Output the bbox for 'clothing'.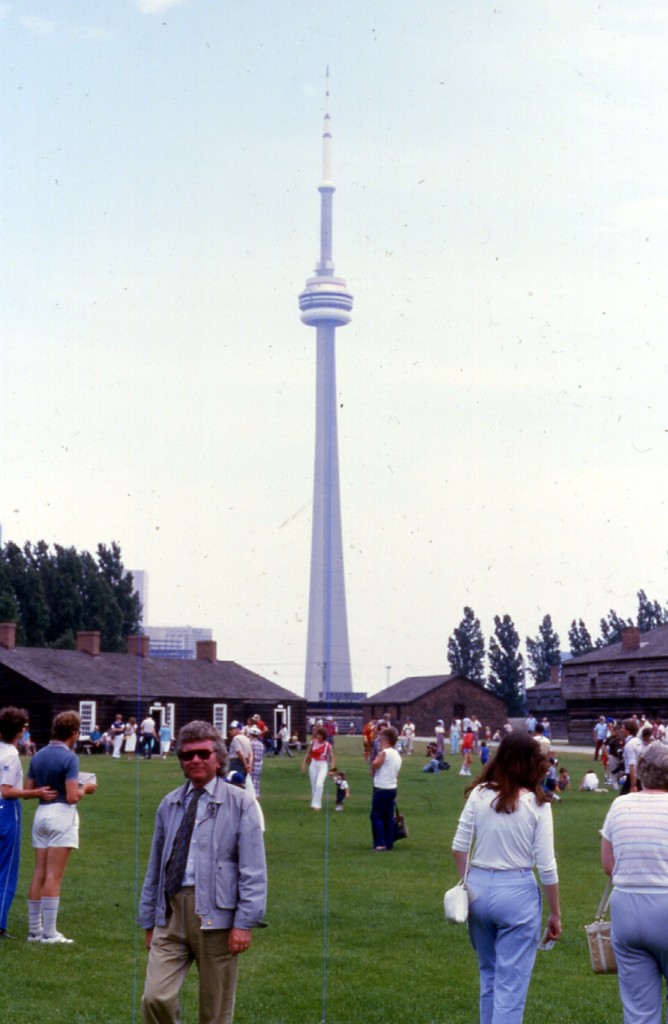
(left=22, top=731, right=31, bottom=748).
